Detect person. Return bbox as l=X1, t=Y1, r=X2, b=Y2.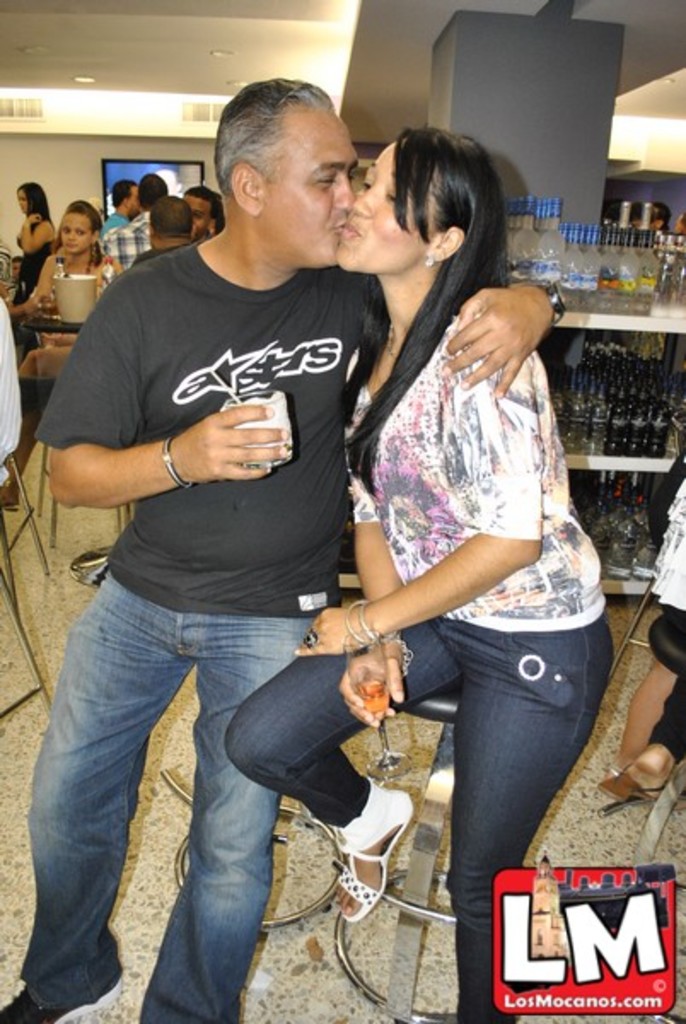
l=599, t=481, r=684, b=802.
